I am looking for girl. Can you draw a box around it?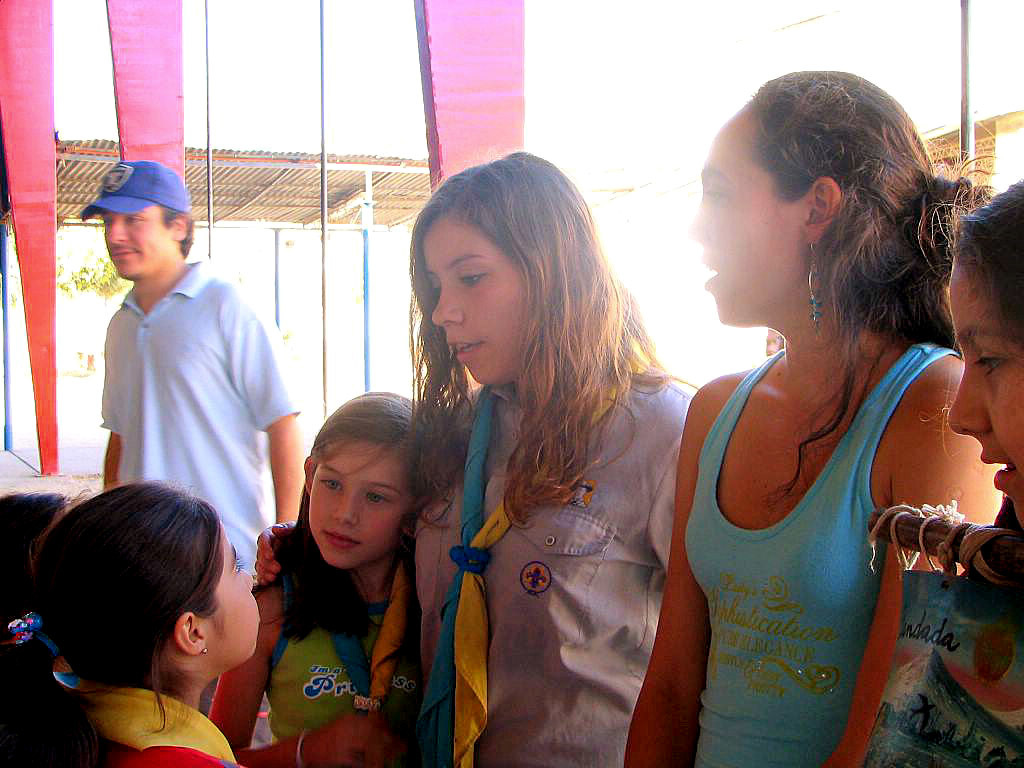
Sure, the bounding box is crop(420, 152, 692, 767).
